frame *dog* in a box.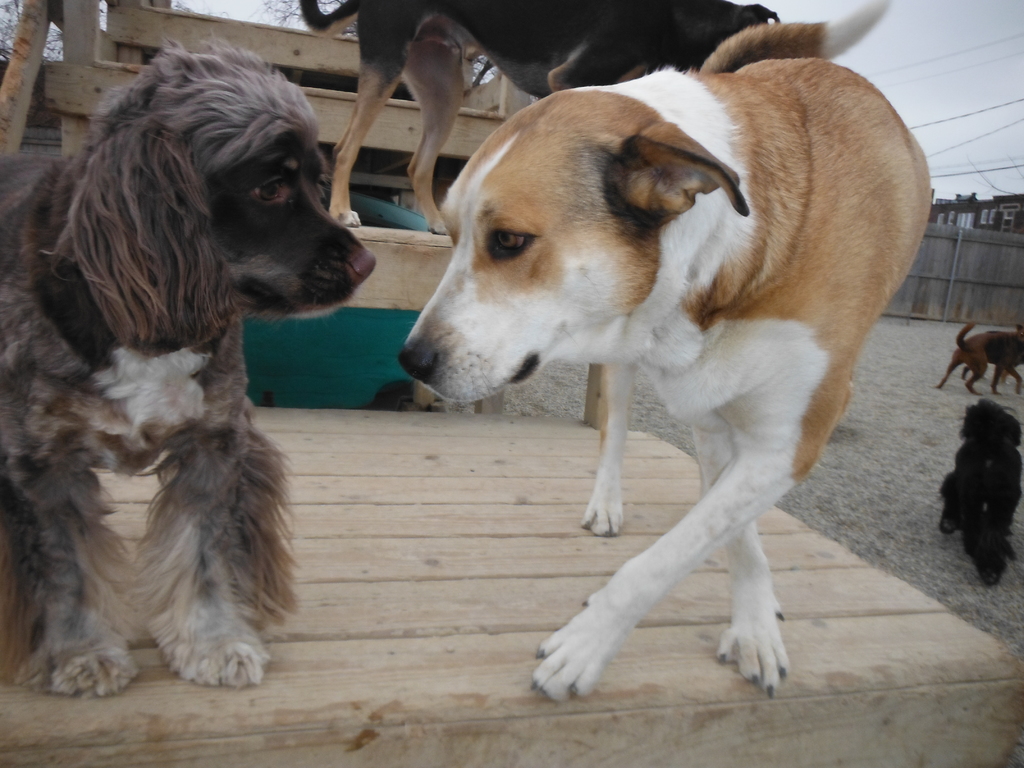
<box>931,319,1023,397</box>.
